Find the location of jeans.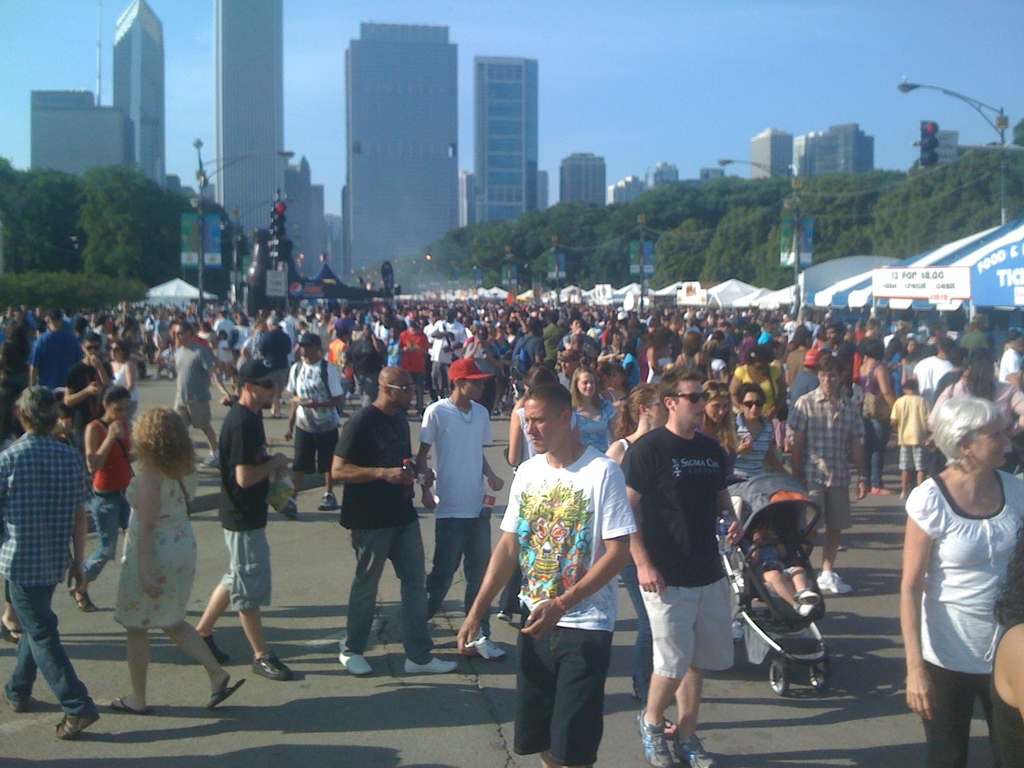
Location: [83, 488, 134, 583].
